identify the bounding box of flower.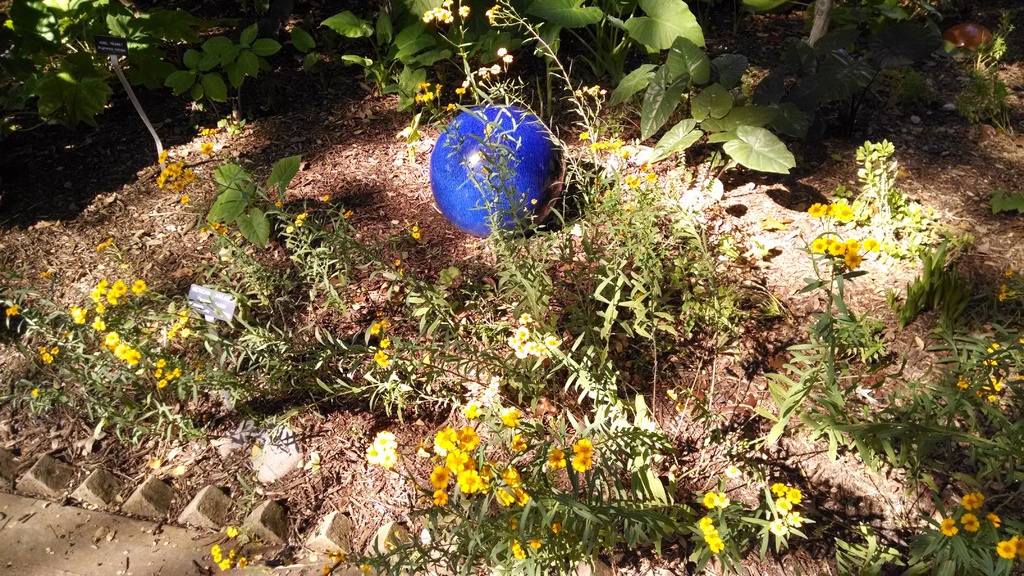
786, 486, 802, 502.
